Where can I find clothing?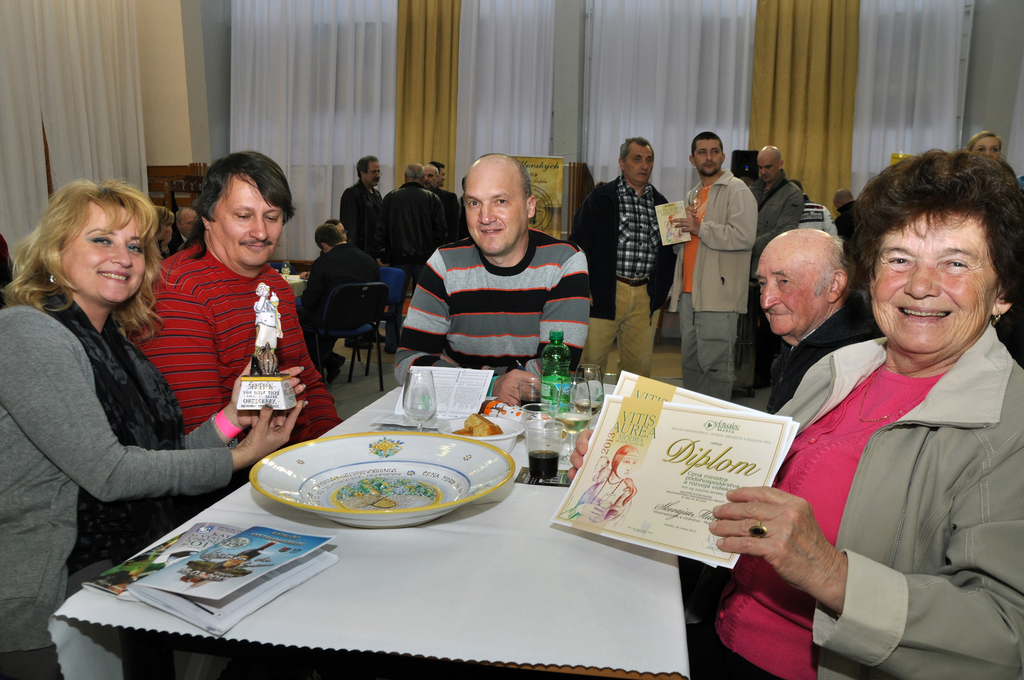
You can find it at {"left": 748, "top": 170, "right": 797, "bottom": 263}.
